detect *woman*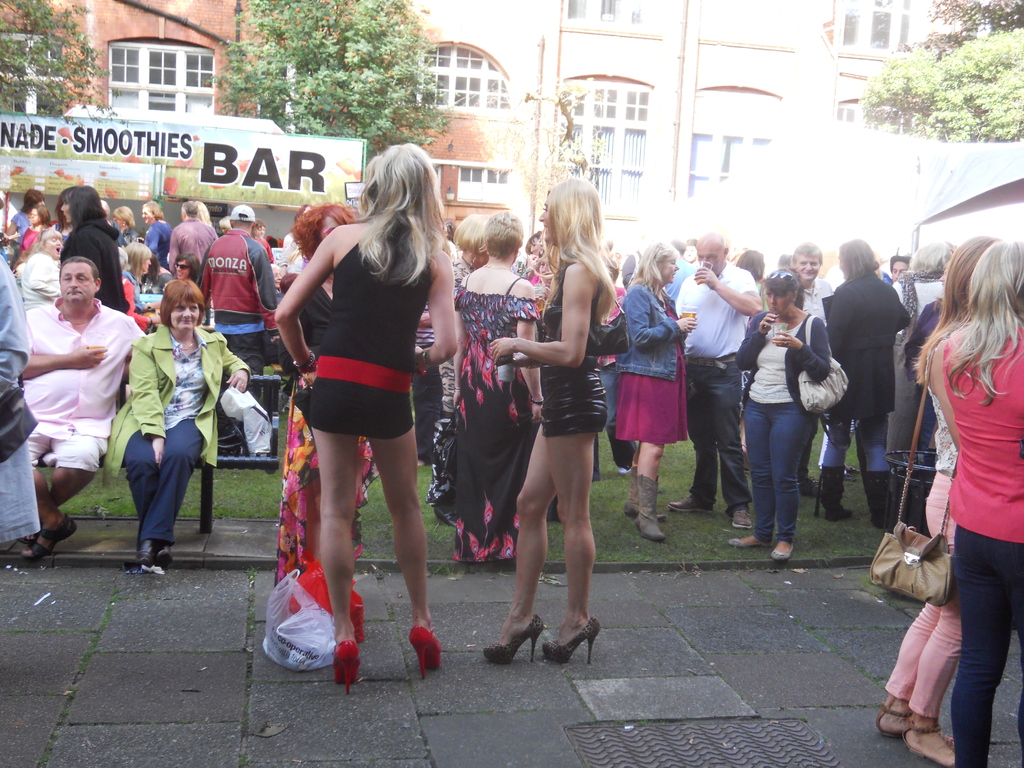
{"left": 614, "top": 238, "right": 698, "bottom": 542}
